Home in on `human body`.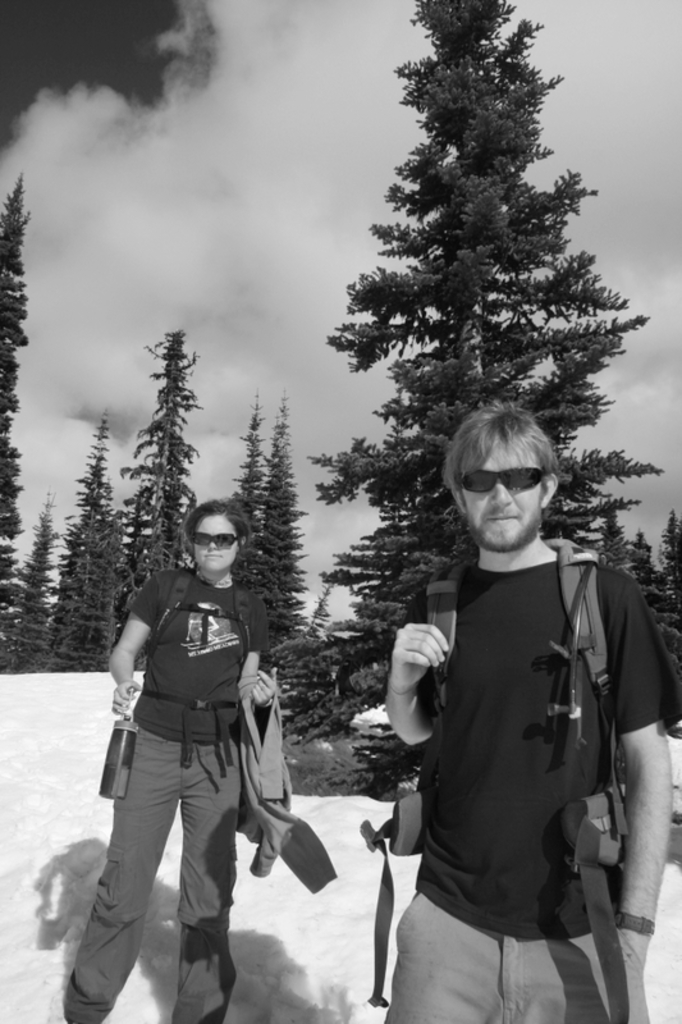
Homed in at bbox=[58, 500, 330, 1023].
